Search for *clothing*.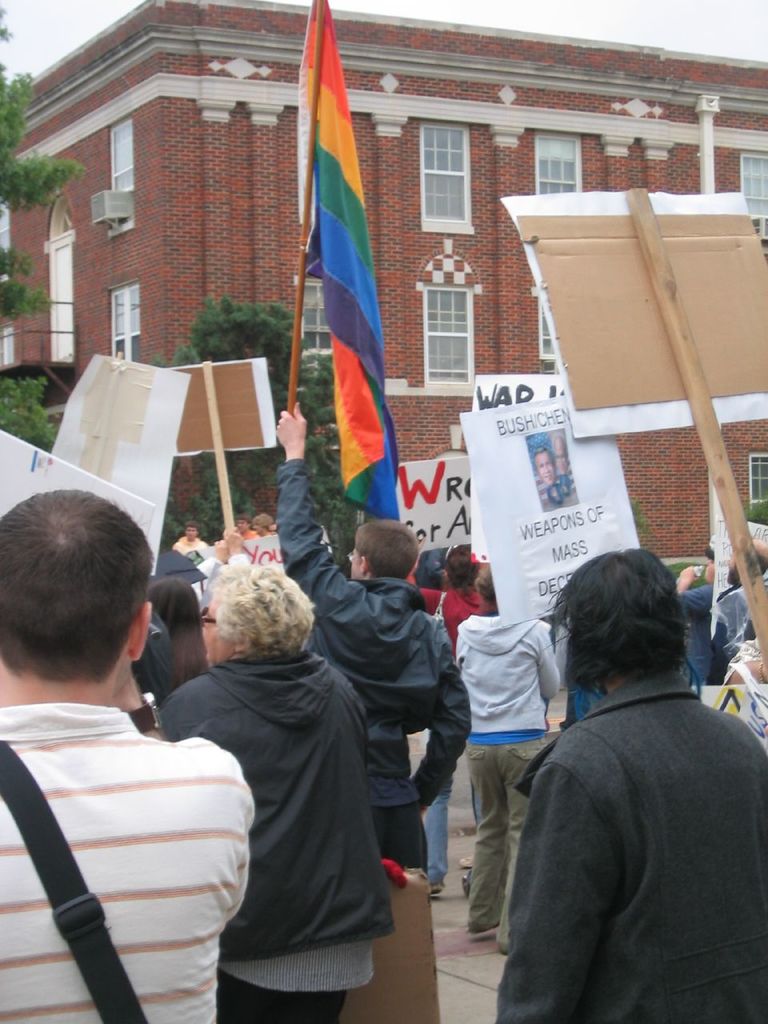
Found at locate(143, 542, 206, 578).
